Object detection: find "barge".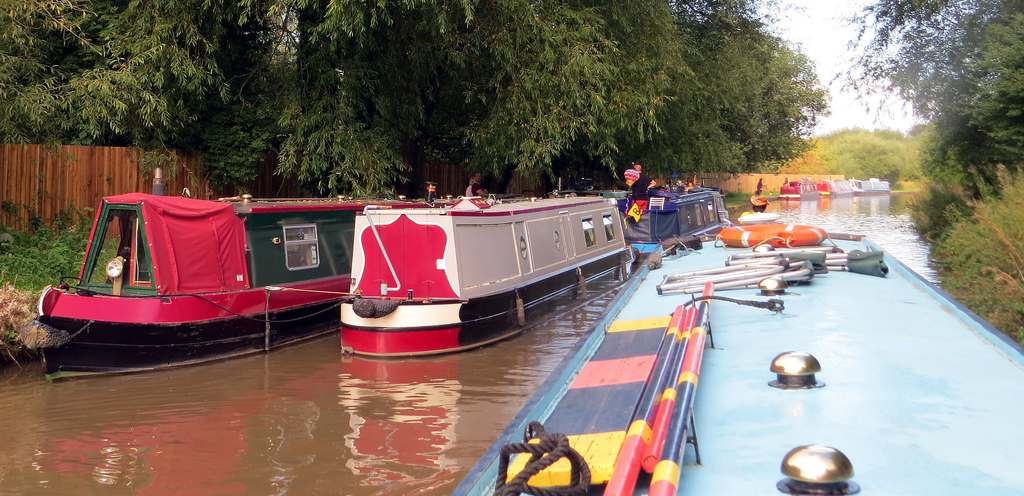
851/176/890/195.
